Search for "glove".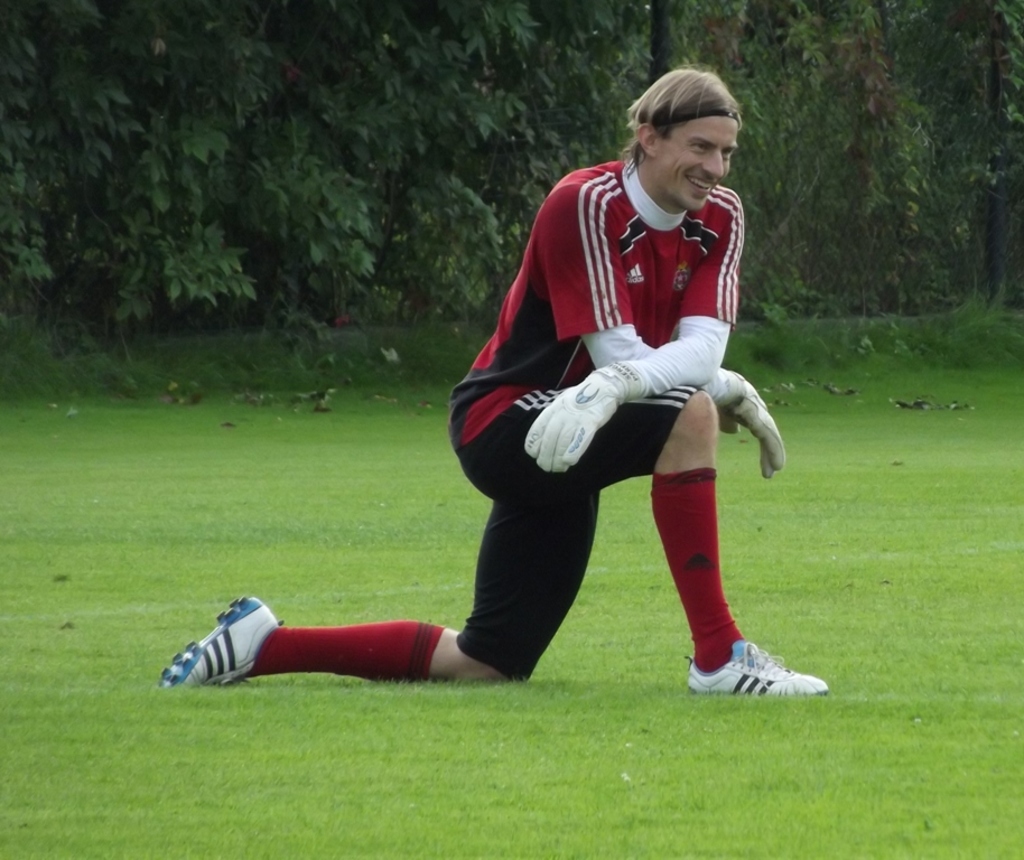
Found at detection(718, 370, 785, 478).
